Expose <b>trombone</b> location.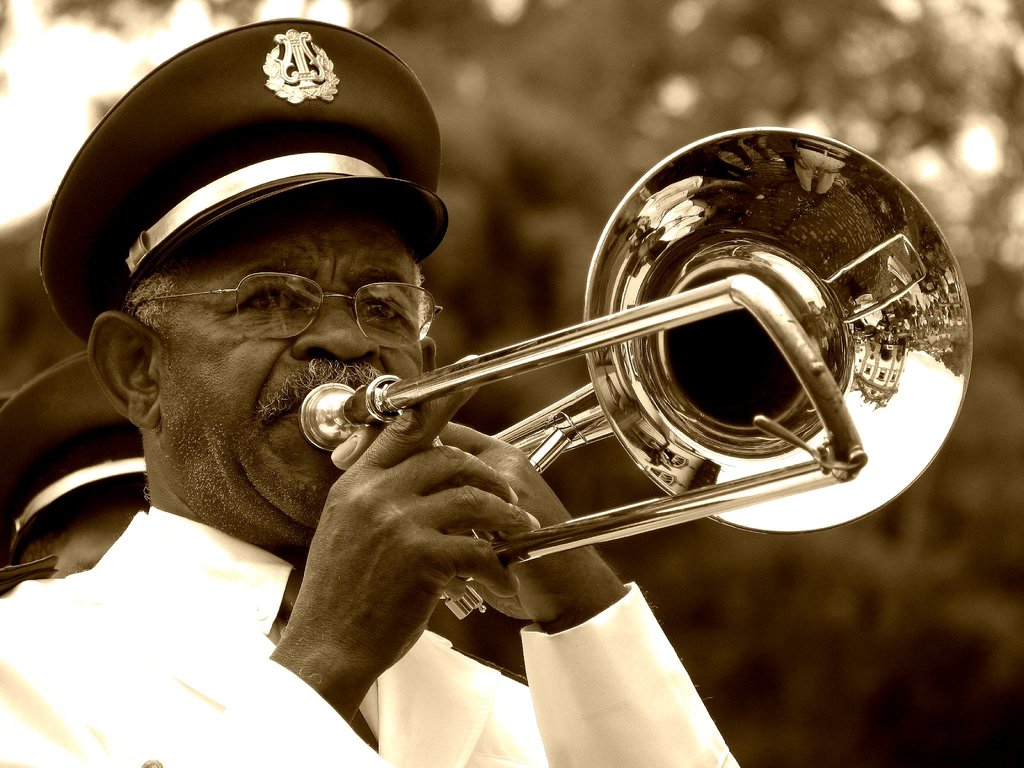
Exposed at <box>296,125,976,619</box>.
